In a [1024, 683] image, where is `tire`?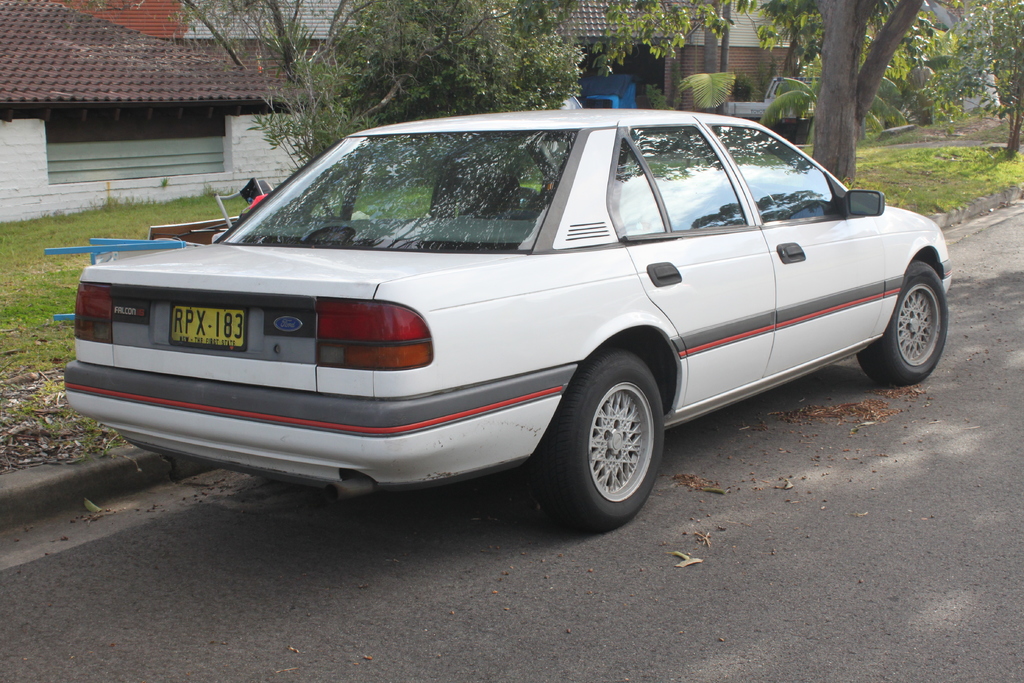
Rect(534, 343, 661, 525).
